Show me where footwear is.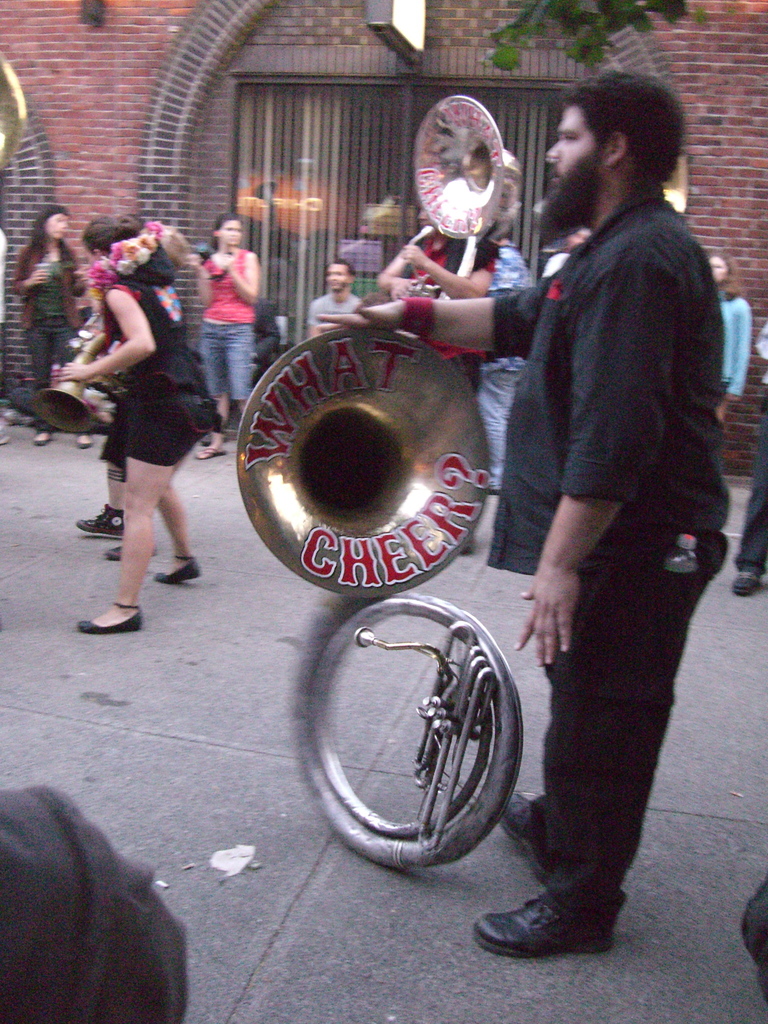
footwear is at <bbox>730, 567, 760, 595</bbox>.
